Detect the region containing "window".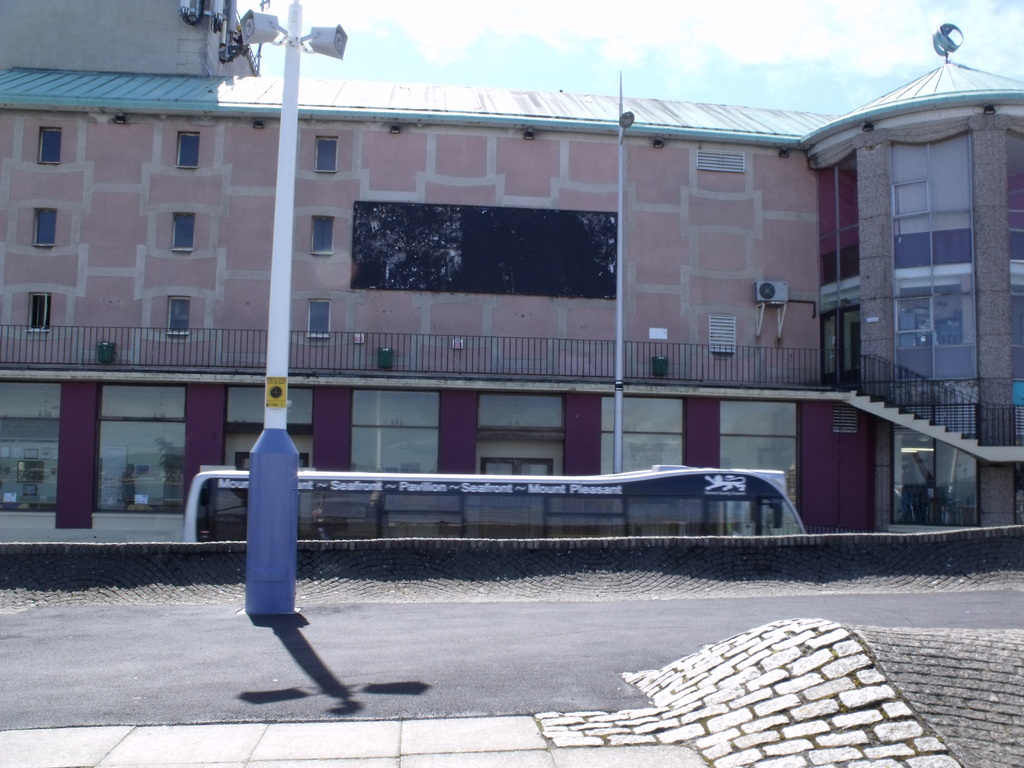
(left=889, top=402, right=980, bottom=526).
